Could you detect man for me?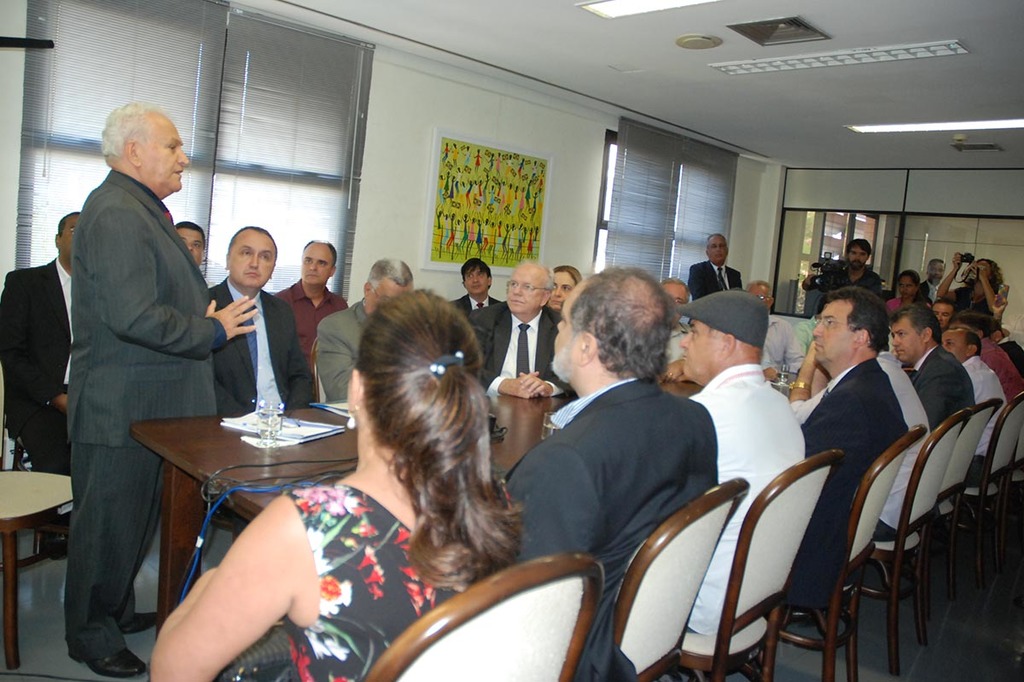
Detection result: Rect(42, 91, 241, 619).
